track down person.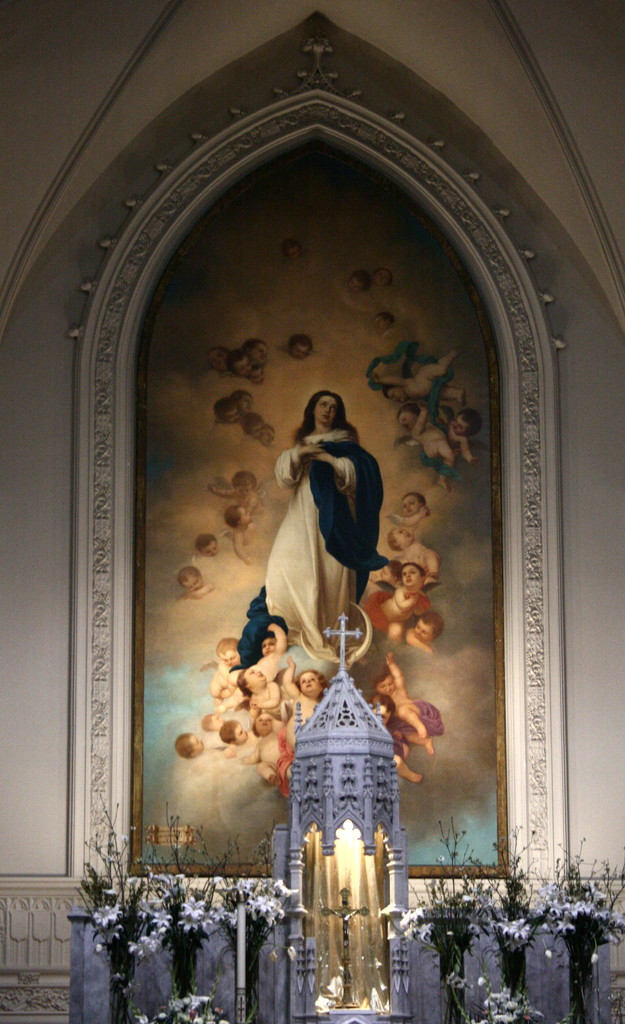
Tracked to <region>175, 566, 217, 598</region>.
